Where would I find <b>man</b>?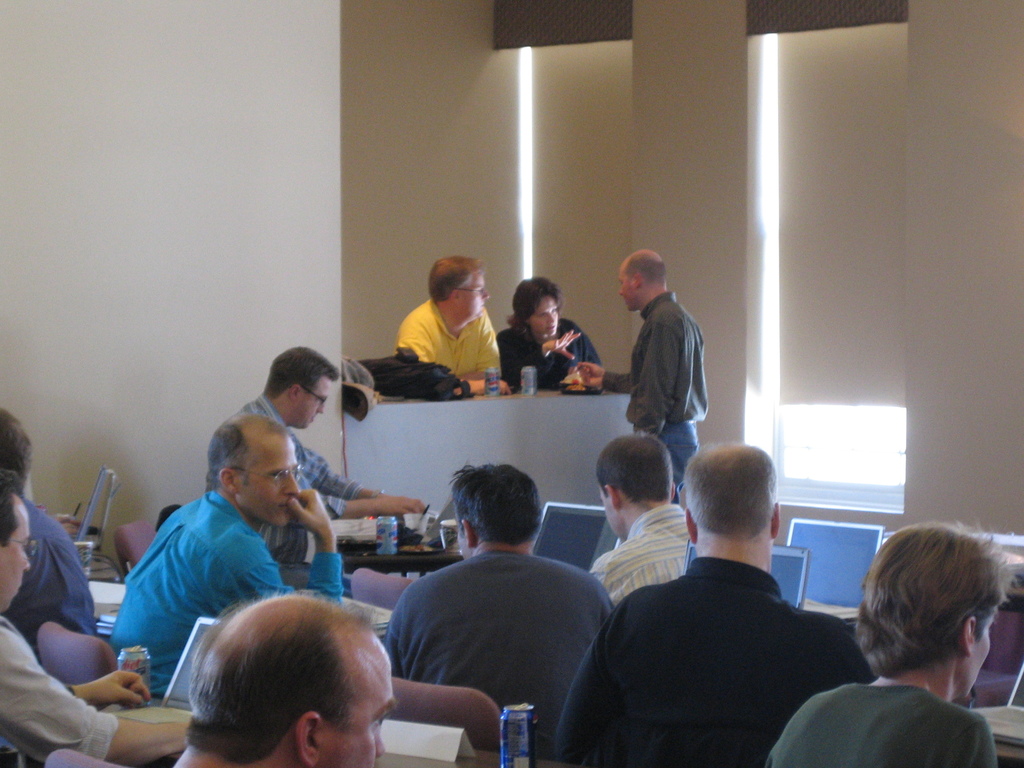
At 0/460/203/767.
